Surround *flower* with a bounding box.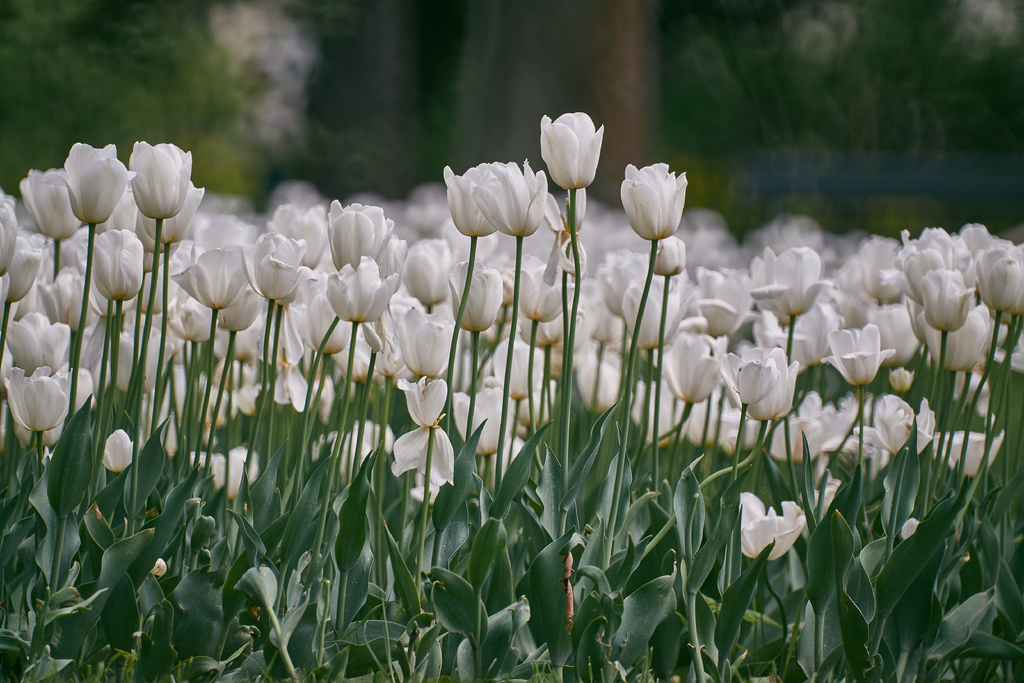
512, 247, 570, 324.
